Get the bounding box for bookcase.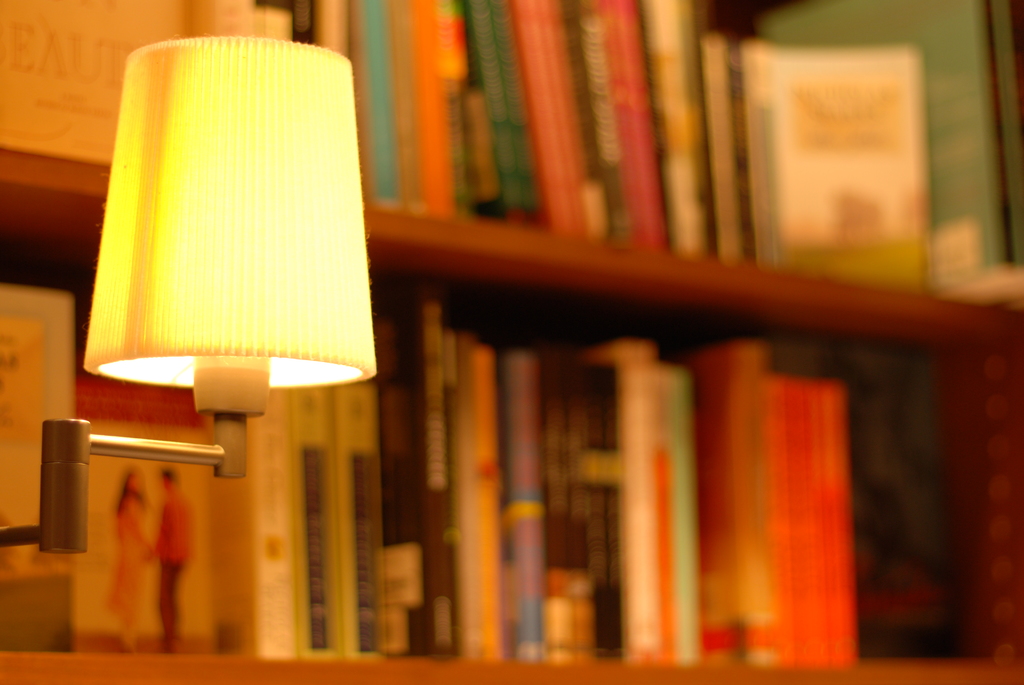
box=[0, 0, 1023, 684].
